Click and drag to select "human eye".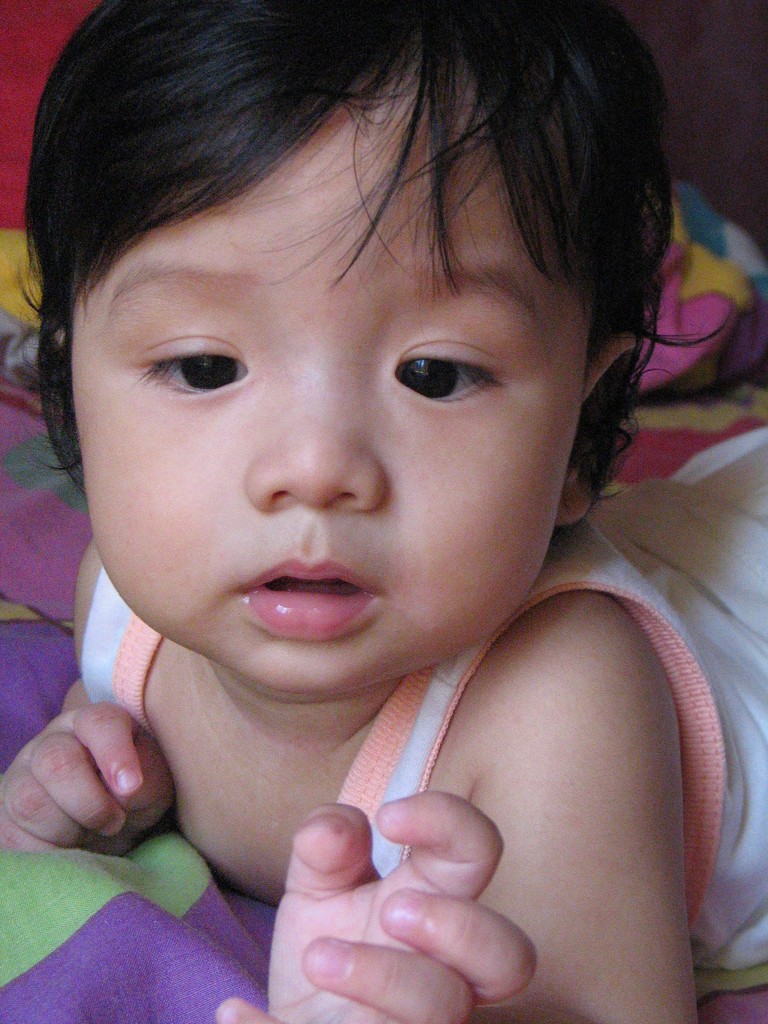
Selection: box=[128, 337, 254, 399].
